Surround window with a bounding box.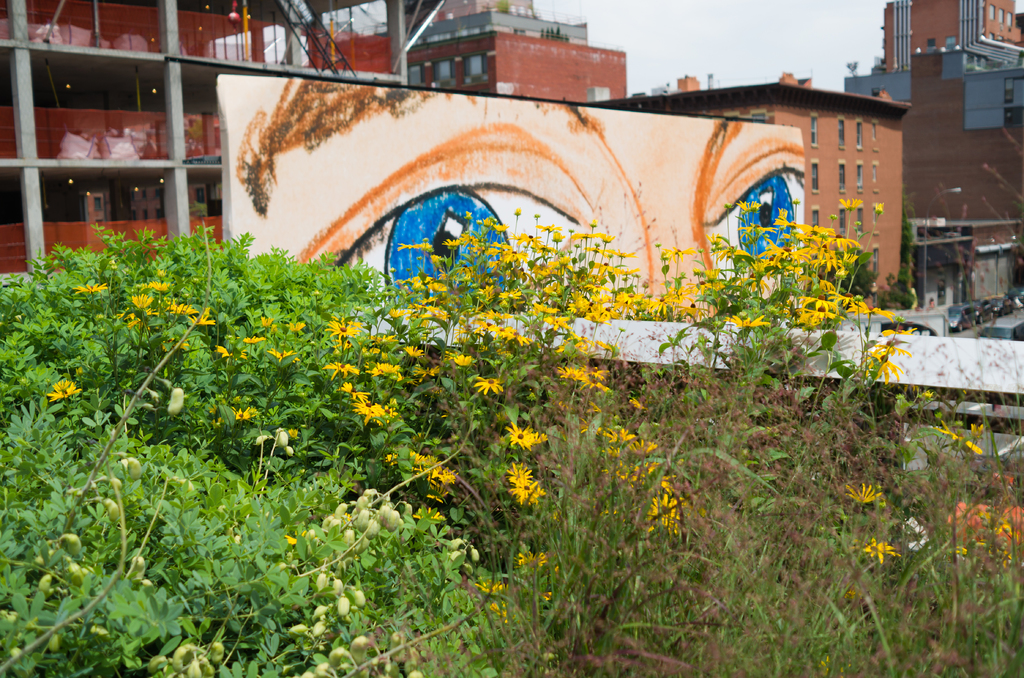
rect(428, 56, 455, 88).
